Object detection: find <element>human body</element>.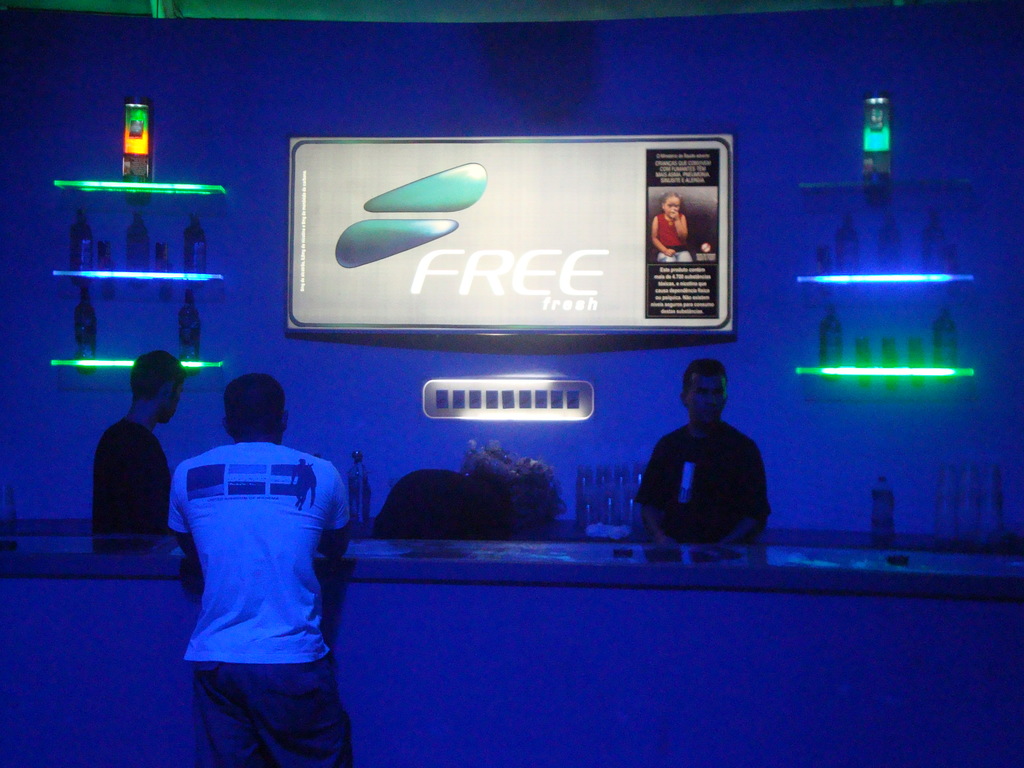
locate(647, 196, 688, 257).
